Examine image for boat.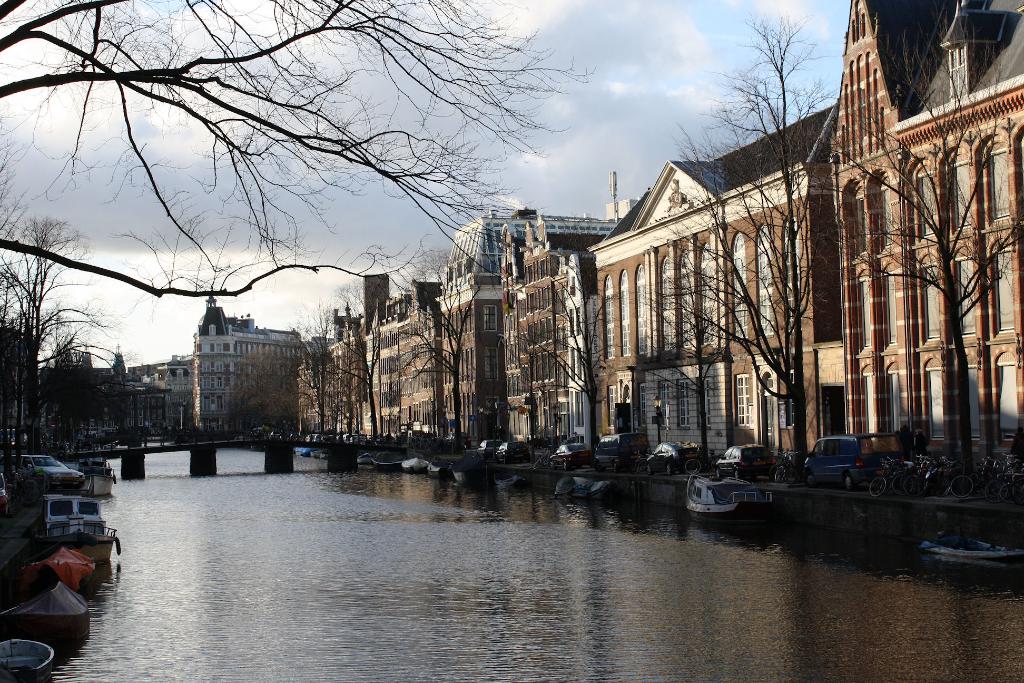
Examination result: [left=0, top=639, right=59, bottom=682].
